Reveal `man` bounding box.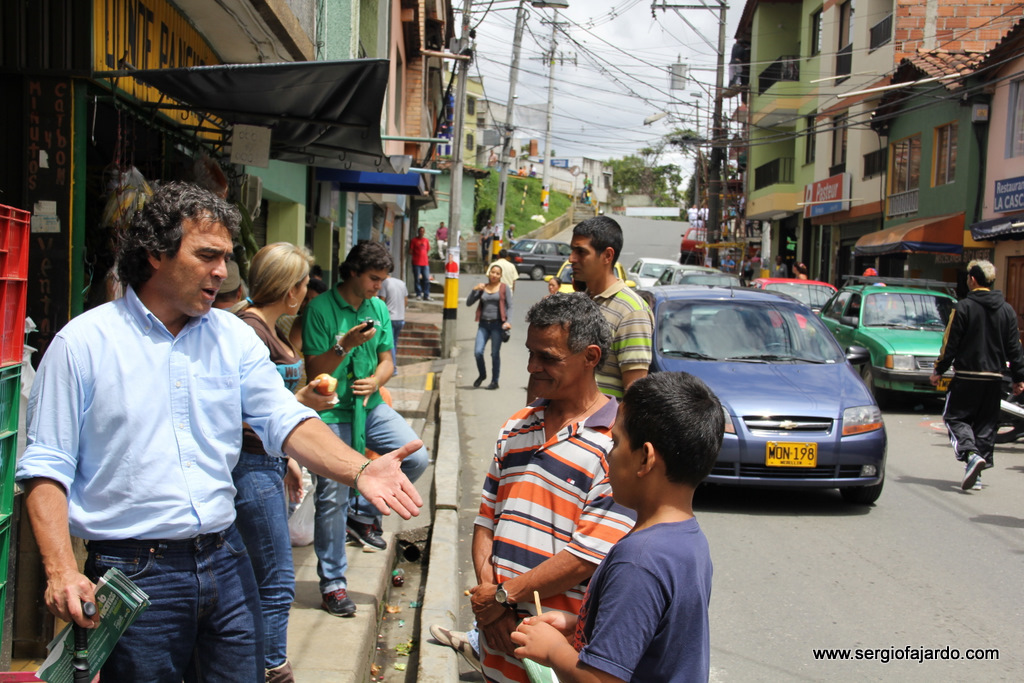
Revealed: <box>462,290,635,682</box>.
